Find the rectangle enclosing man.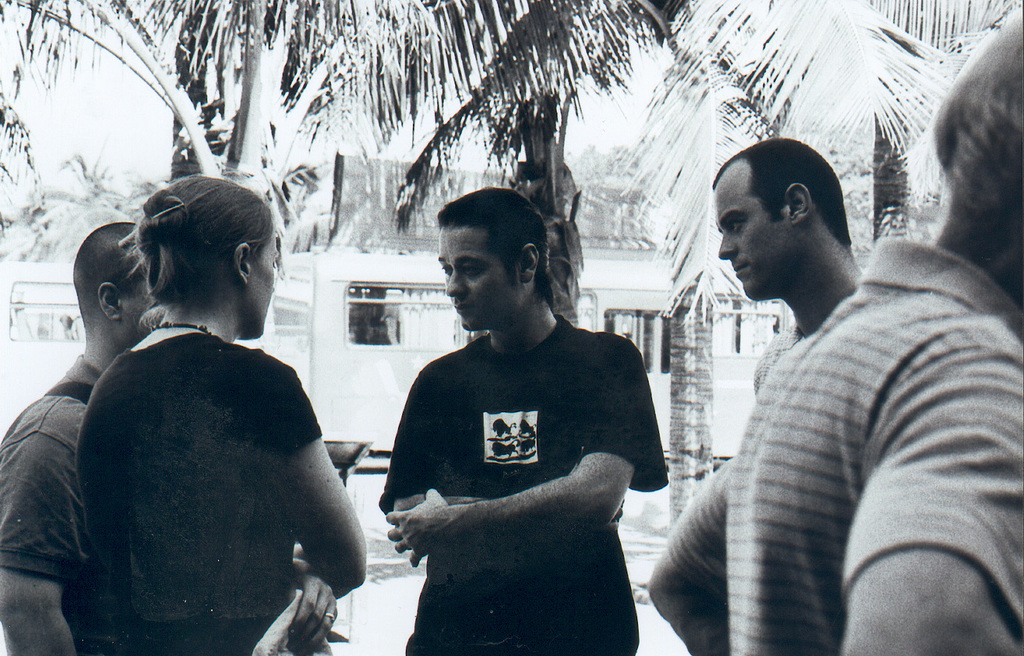
385/148/670/655.
